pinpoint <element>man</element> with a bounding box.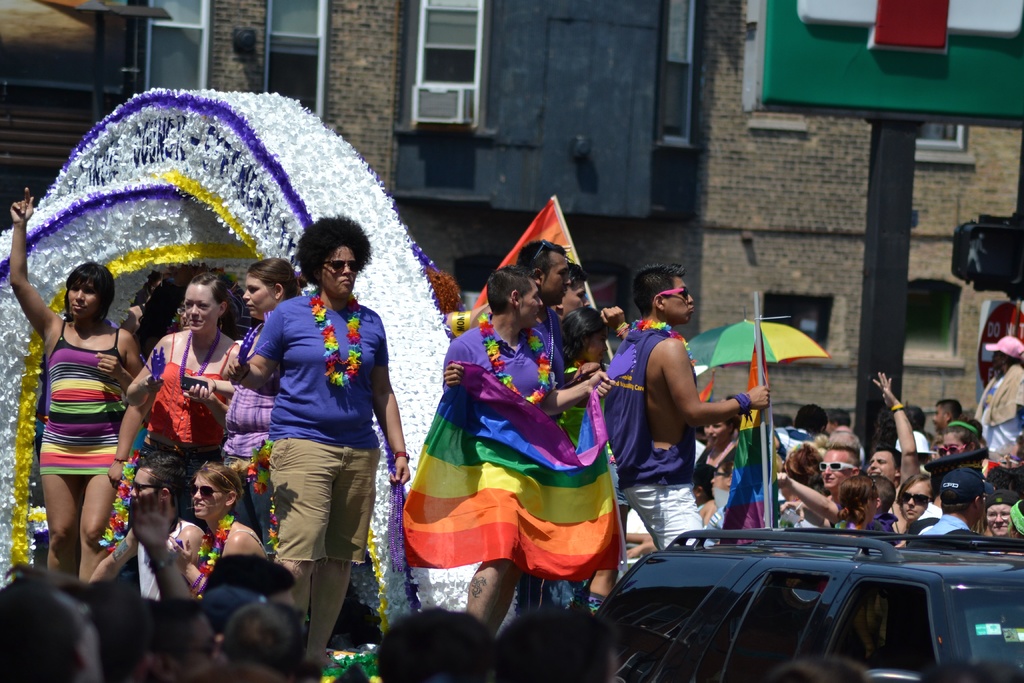
Rect(481, 238, 572, 395).
